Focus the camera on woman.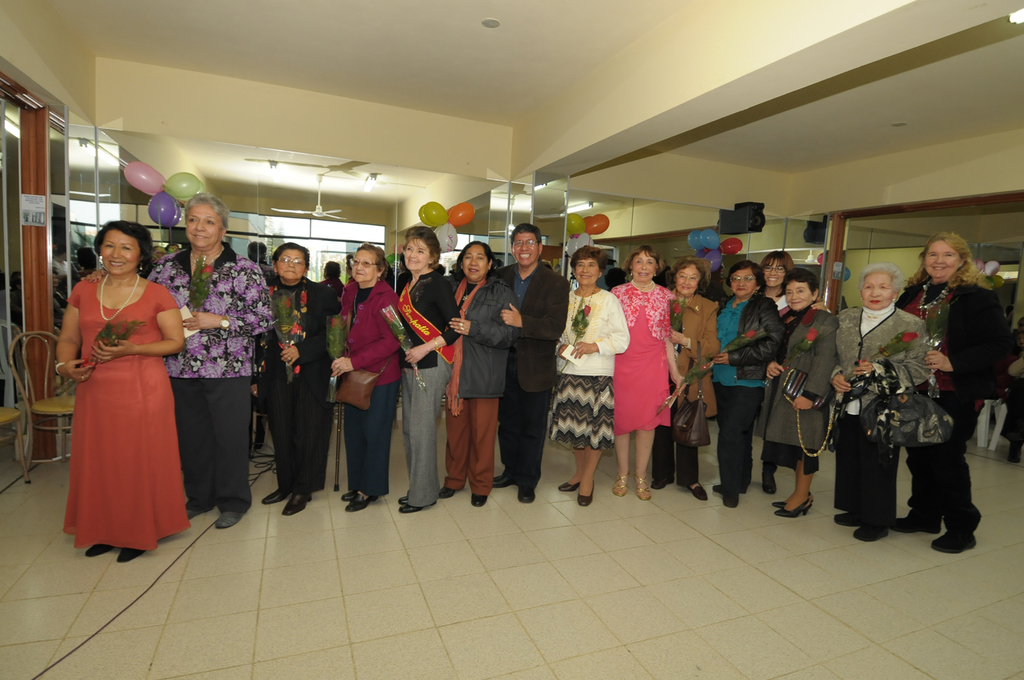
Focus region: 756,251,791,303.
